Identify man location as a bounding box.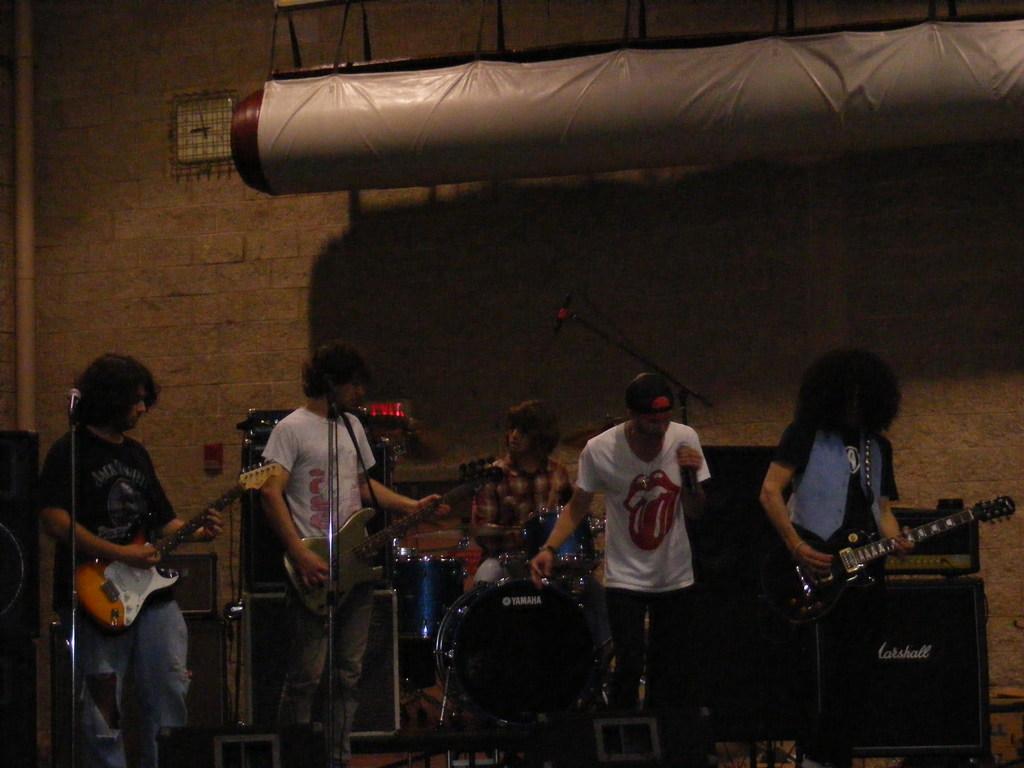
762, 351, 909, 574.
